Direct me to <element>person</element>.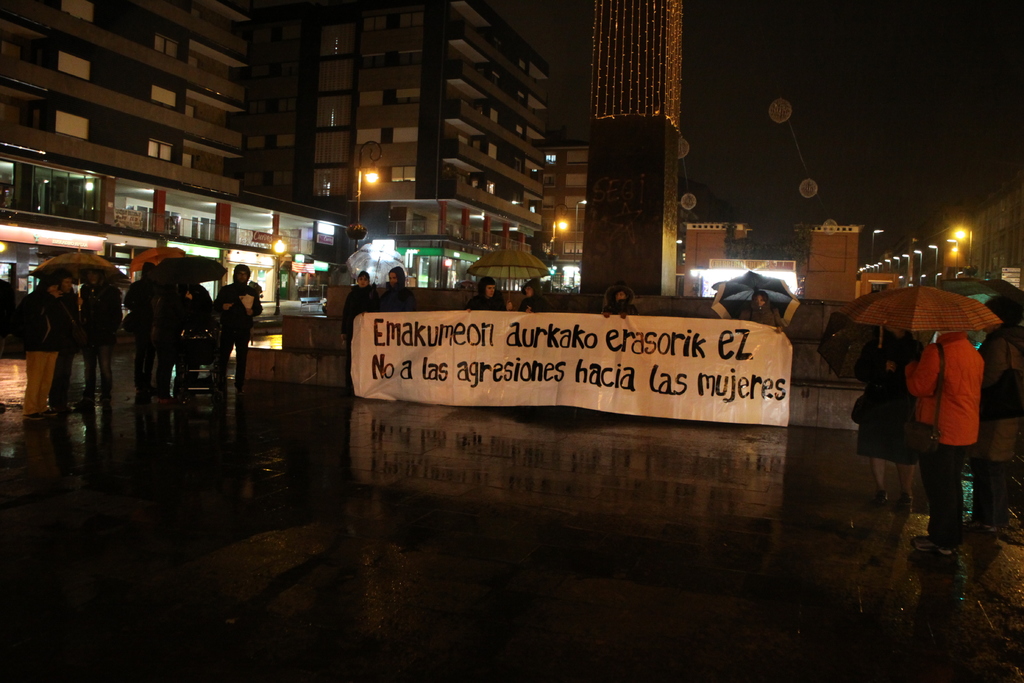
Direction: crop(603, 289, 645, 317).
